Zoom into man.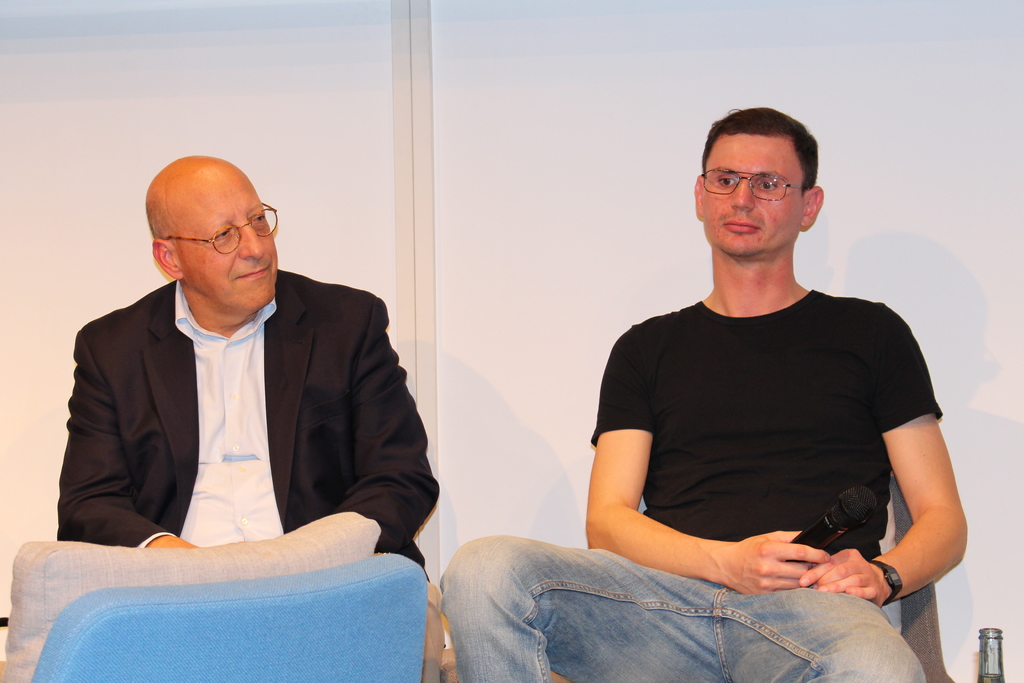
Zoom target: <region>524, 119, 973, 670</region>.
